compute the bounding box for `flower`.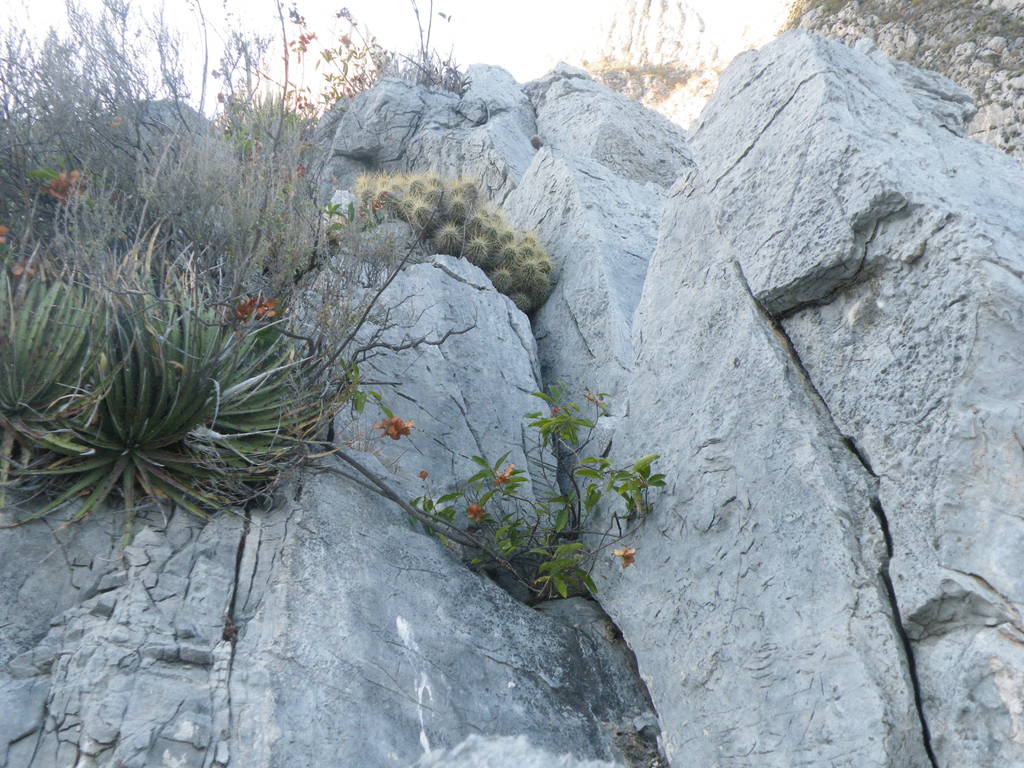
bbox=(495, 463, 512, 484).
